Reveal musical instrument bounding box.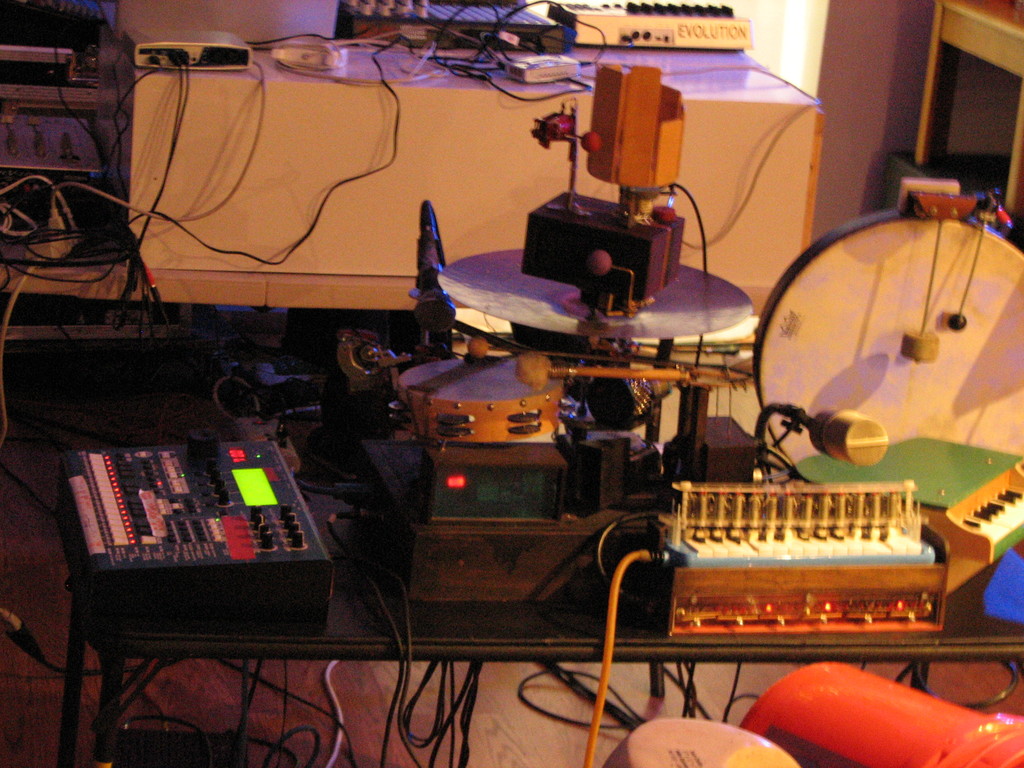
Revealed: bbox=[316, 50, 793, 521].
